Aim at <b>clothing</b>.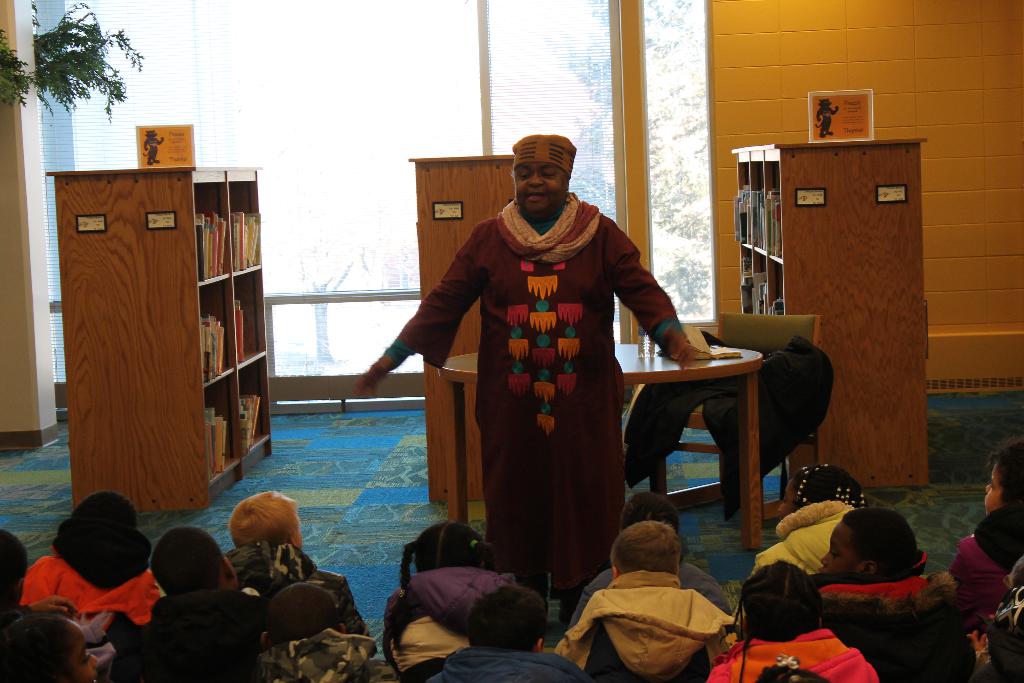
Aimed at box(0, 588, 19, 627).
